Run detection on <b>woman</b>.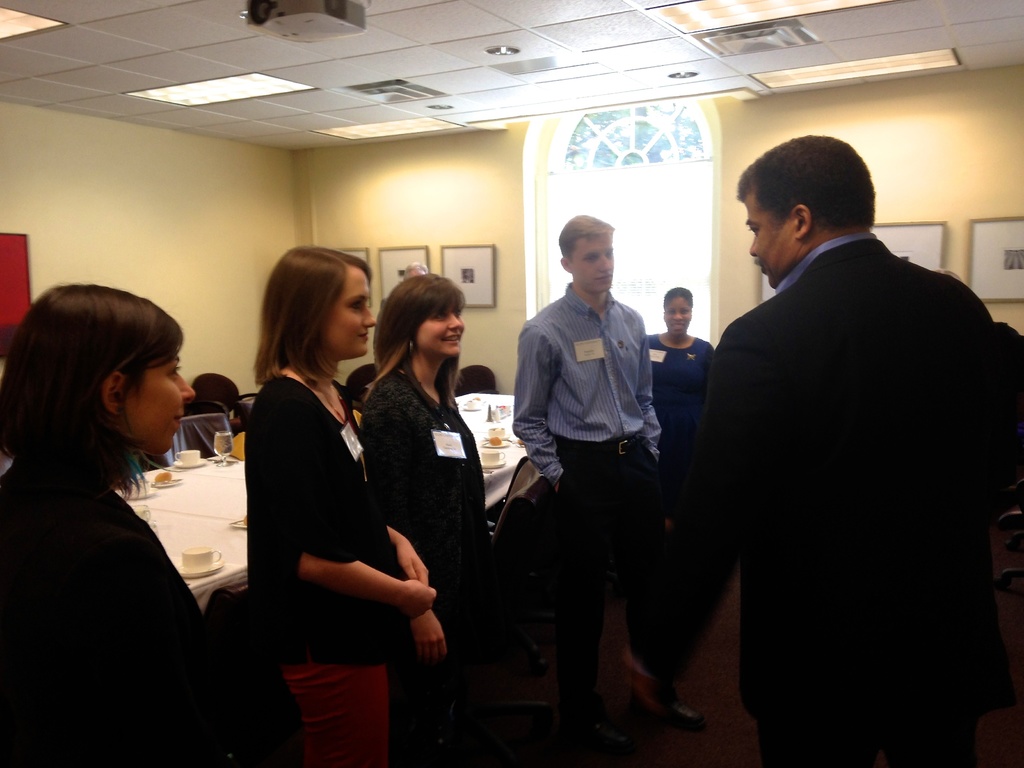
Result: [0,283,222,767].
